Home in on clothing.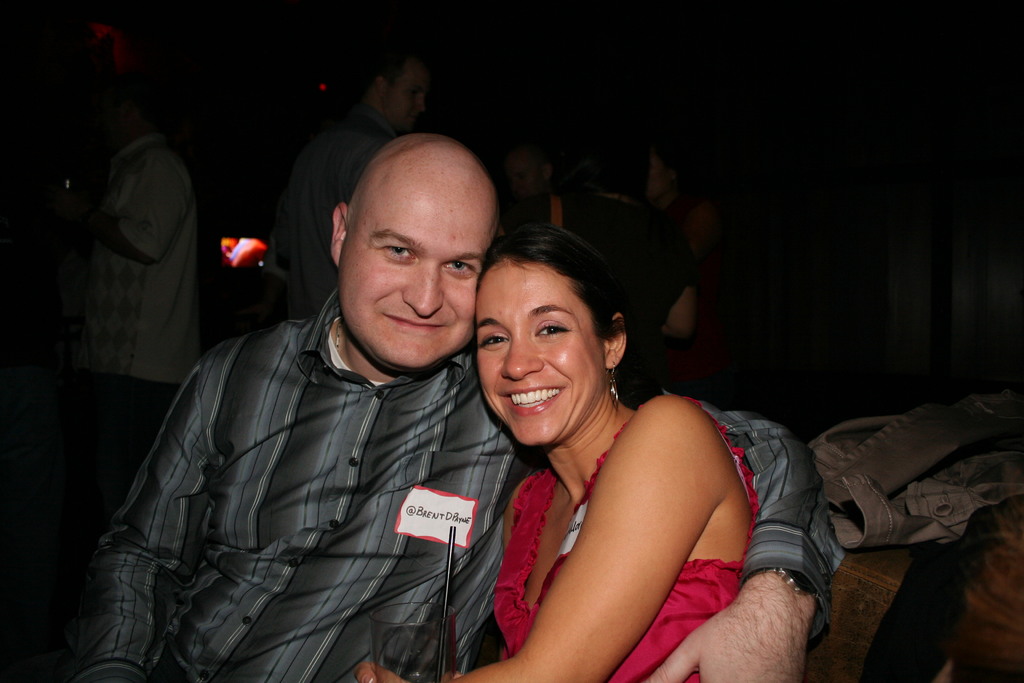
Homed in at detection(81, 158, 529, 682).
